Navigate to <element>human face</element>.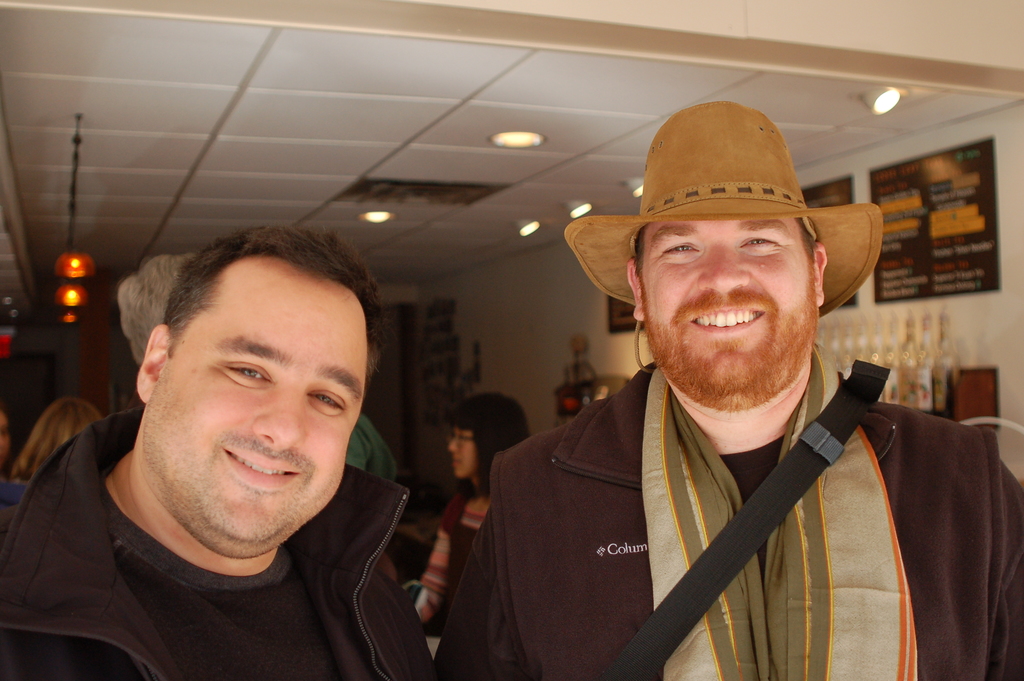
Navigation target: x1=0, y1=409, x2=12, y2=466.
